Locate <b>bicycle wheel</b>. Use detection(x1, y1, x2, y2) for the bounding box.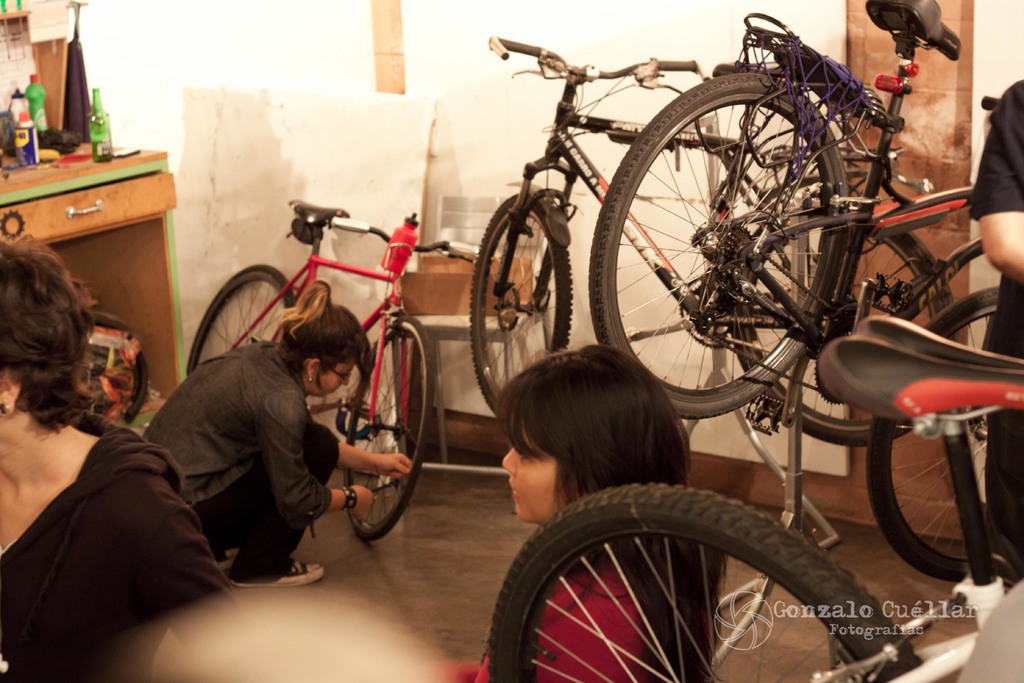
detection(484, 482, 927, 682).
